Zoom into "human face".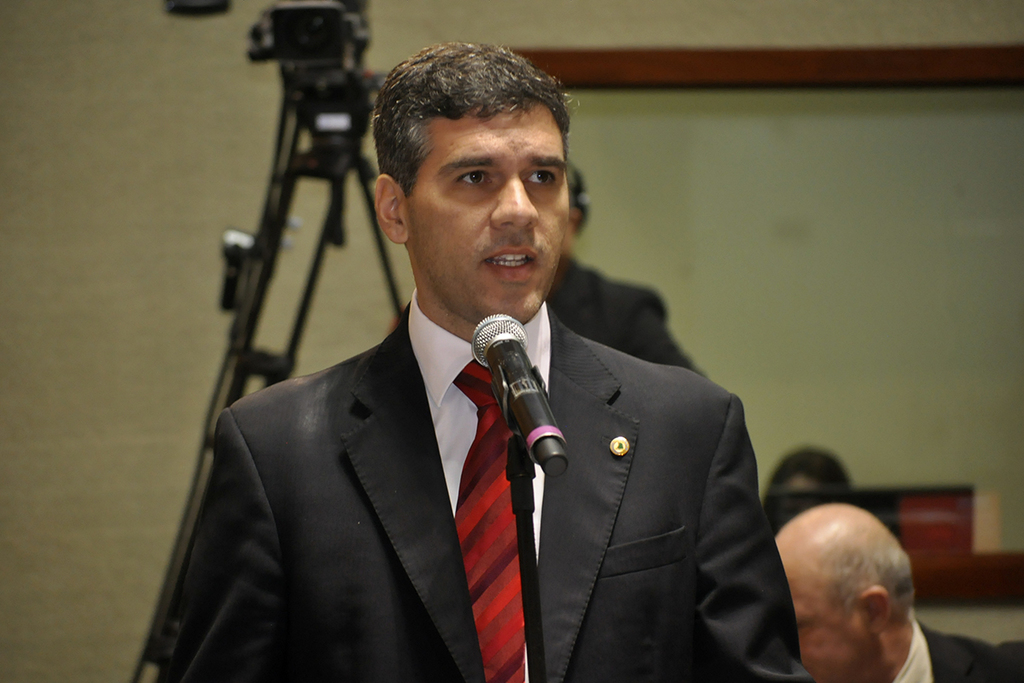
Zoom target: {"x1": 795, "y1": 604, "x2": 856, "y2": 681}.
